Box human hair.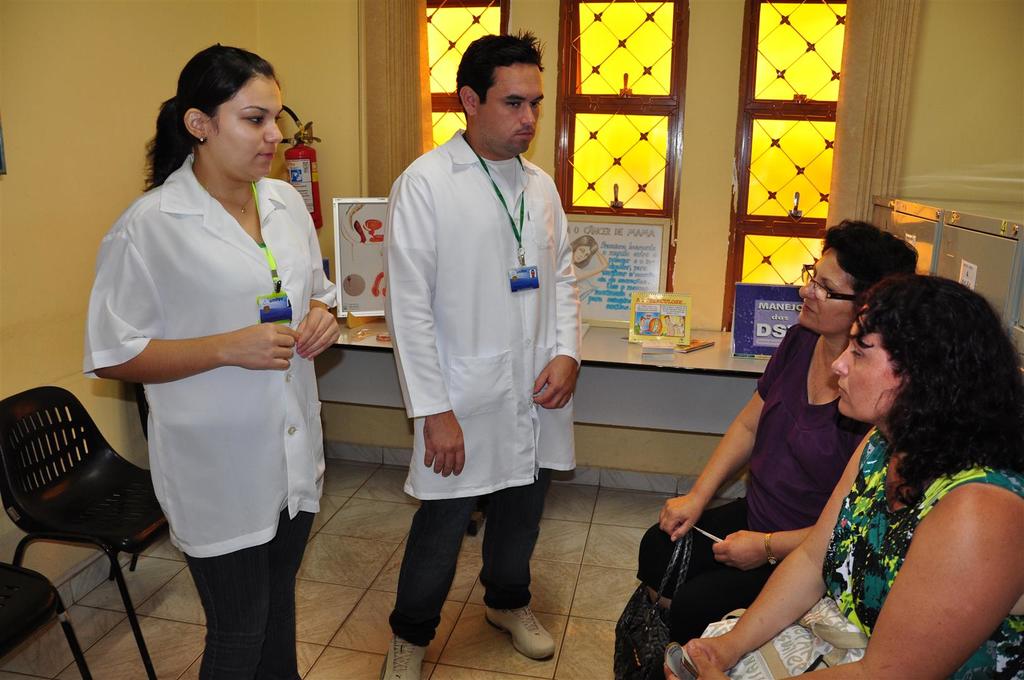
(left=455, top=28, right=541, bottom=105).
